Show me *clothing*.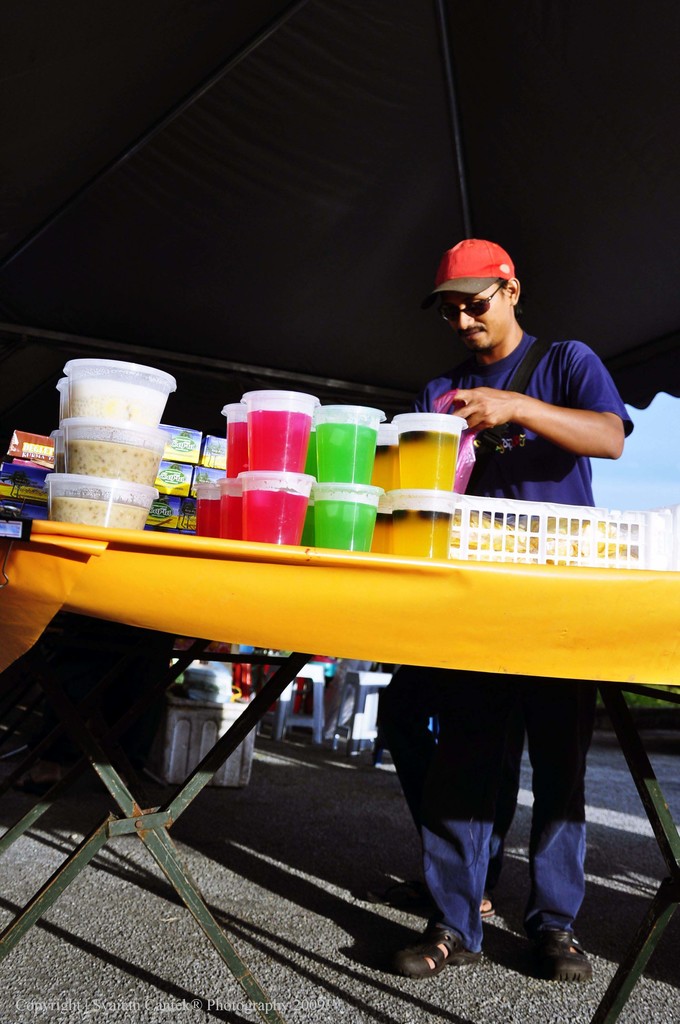
*clothing* is here: <bbox>415, 335, 636, 955</bbox>.
